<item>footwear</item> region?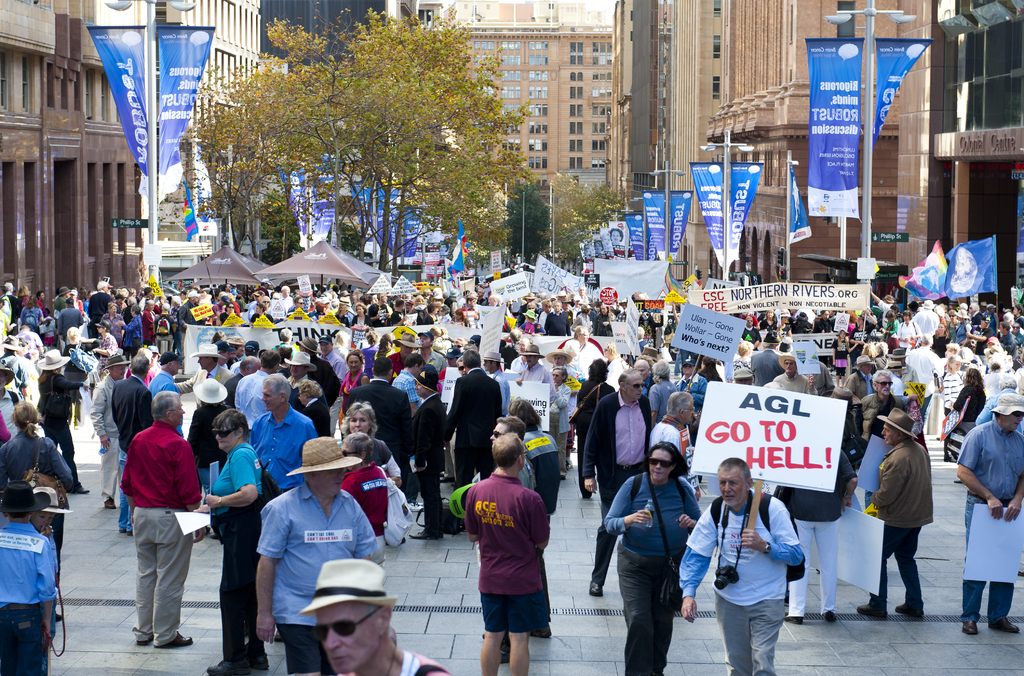
rect(73, 476, 94, 495)
